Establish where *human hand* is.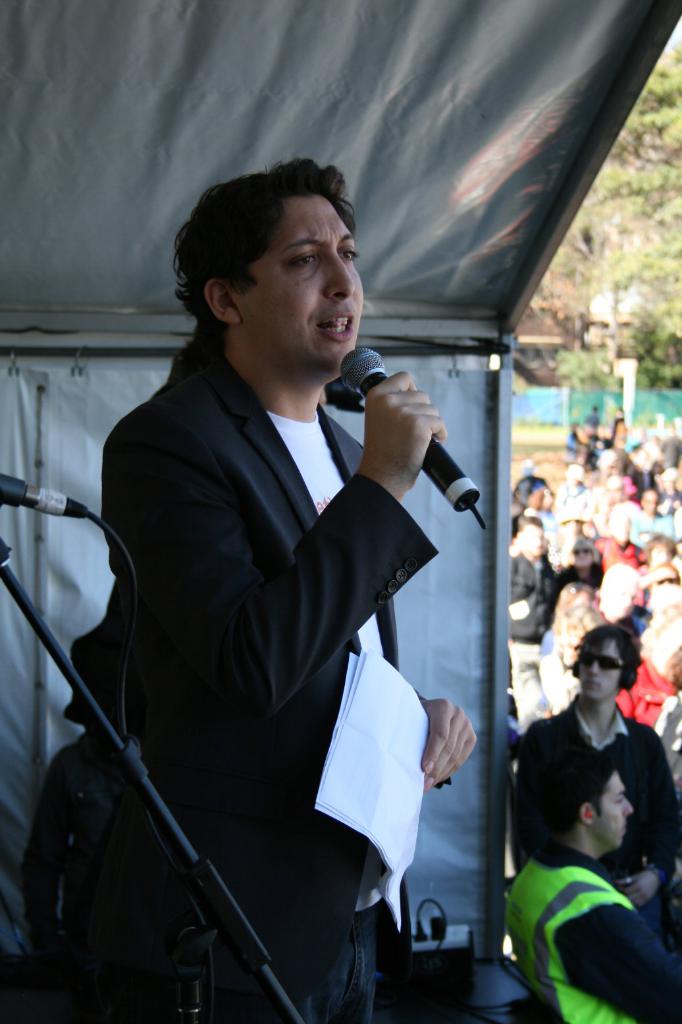
Established at 619/868/660/908.
